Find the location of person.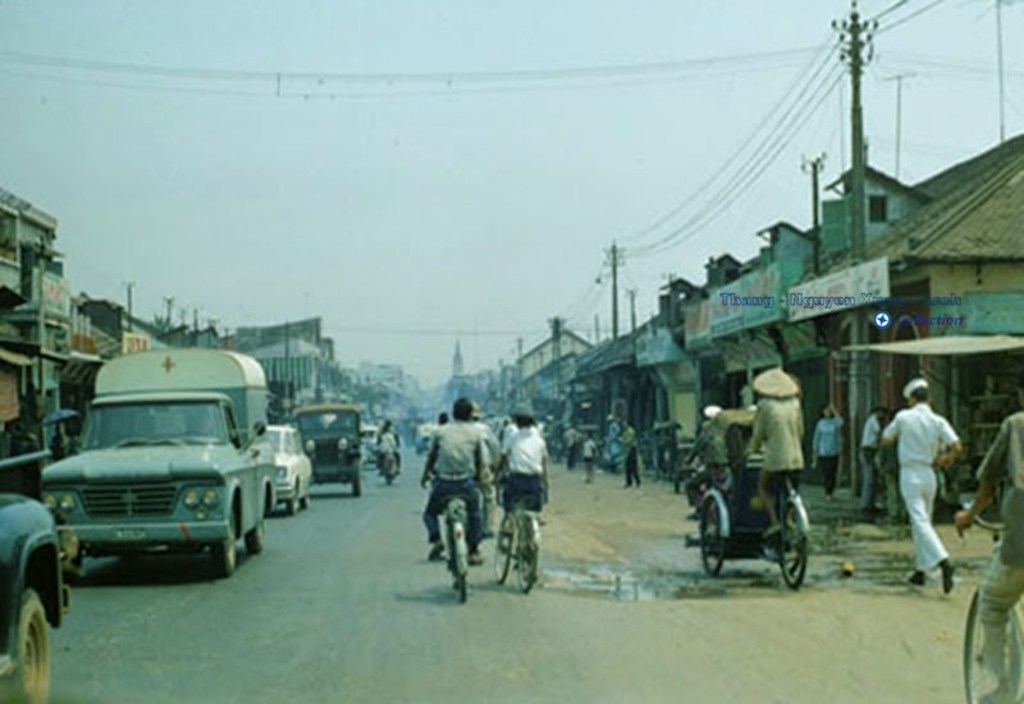
Location: bbox=[378, 426, 401, 475].
